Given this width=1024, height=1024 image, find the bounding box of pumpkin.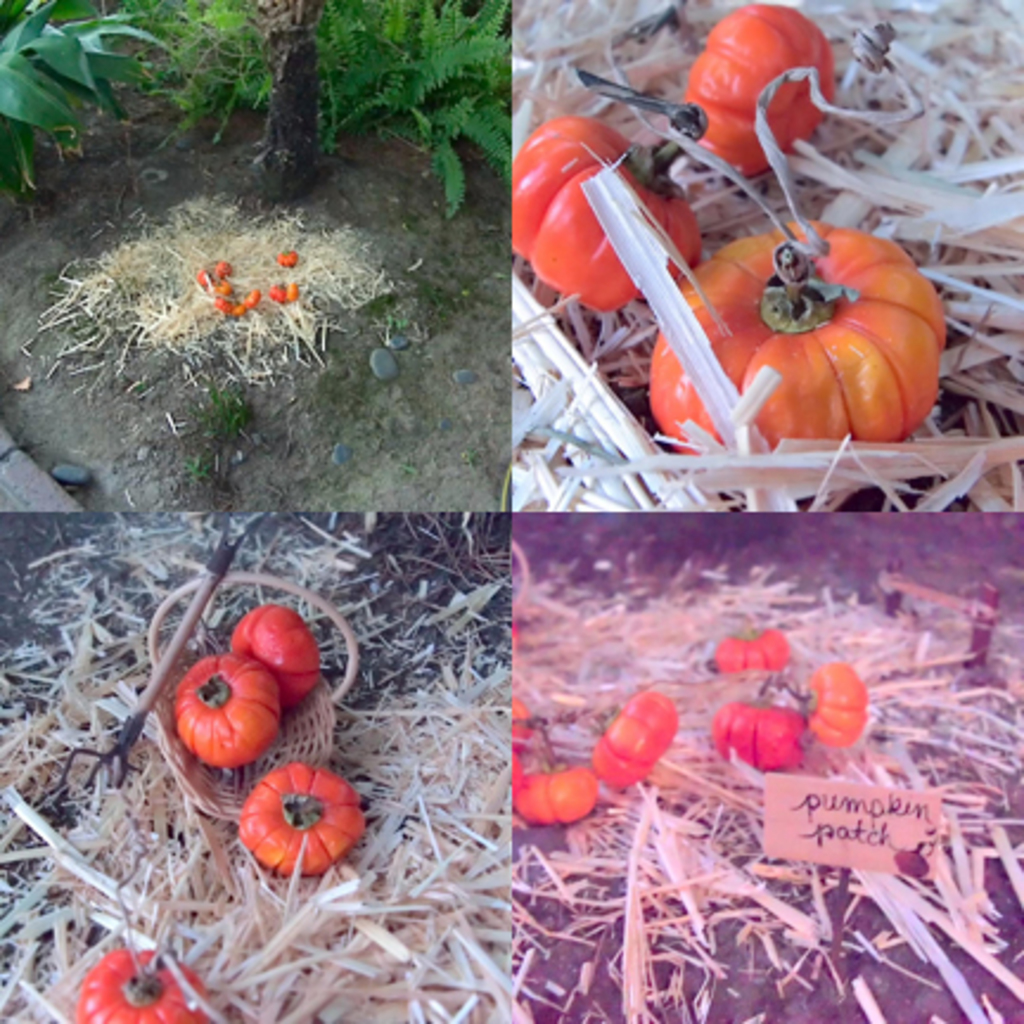
<region>638, 201, 951, 479</region>.
